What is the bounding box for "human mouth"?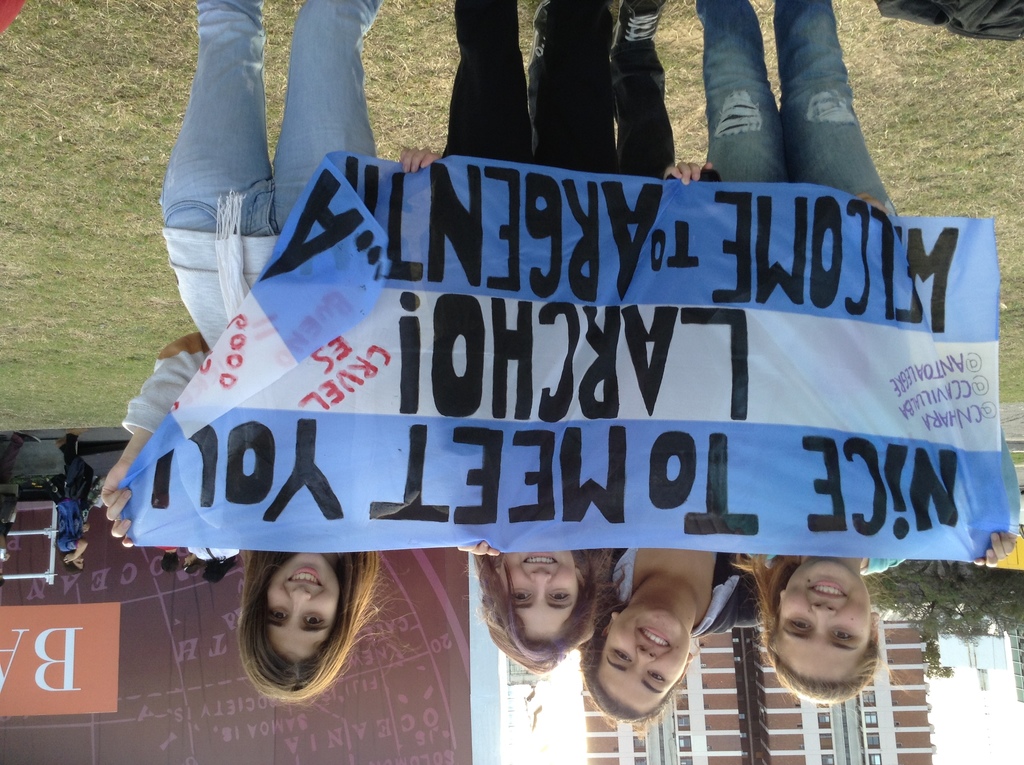
bbox(634, 624, 673, 647).
